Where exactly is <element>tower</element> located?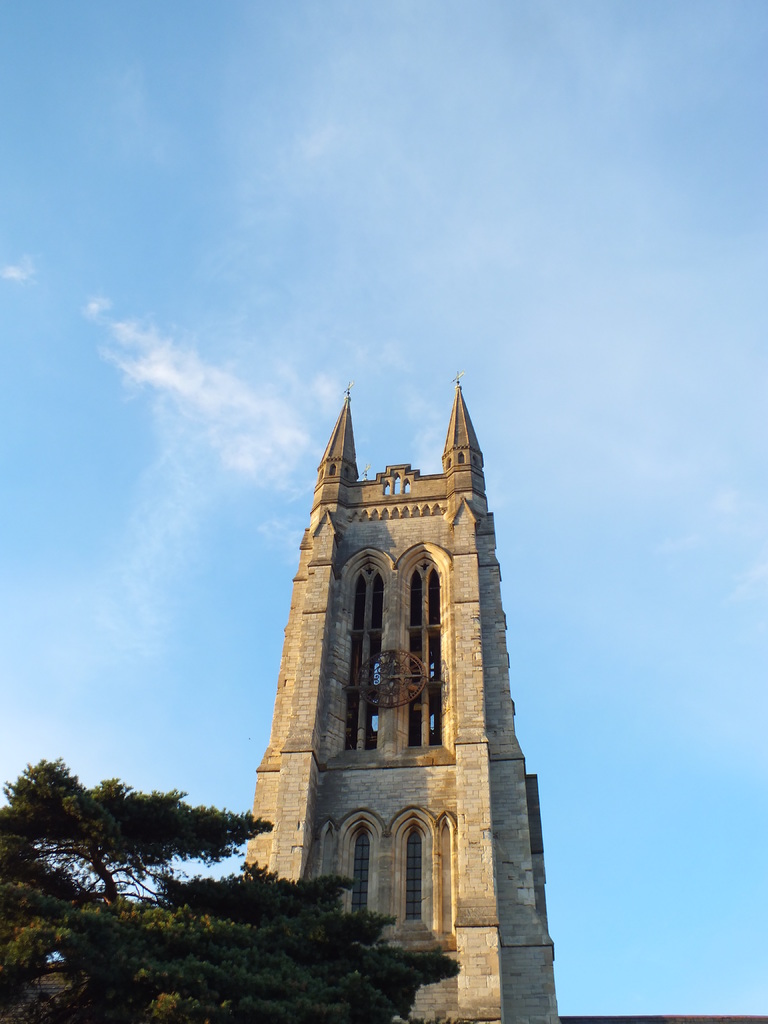
Its bounding box is l=218, t=374, r=531, b=933.
